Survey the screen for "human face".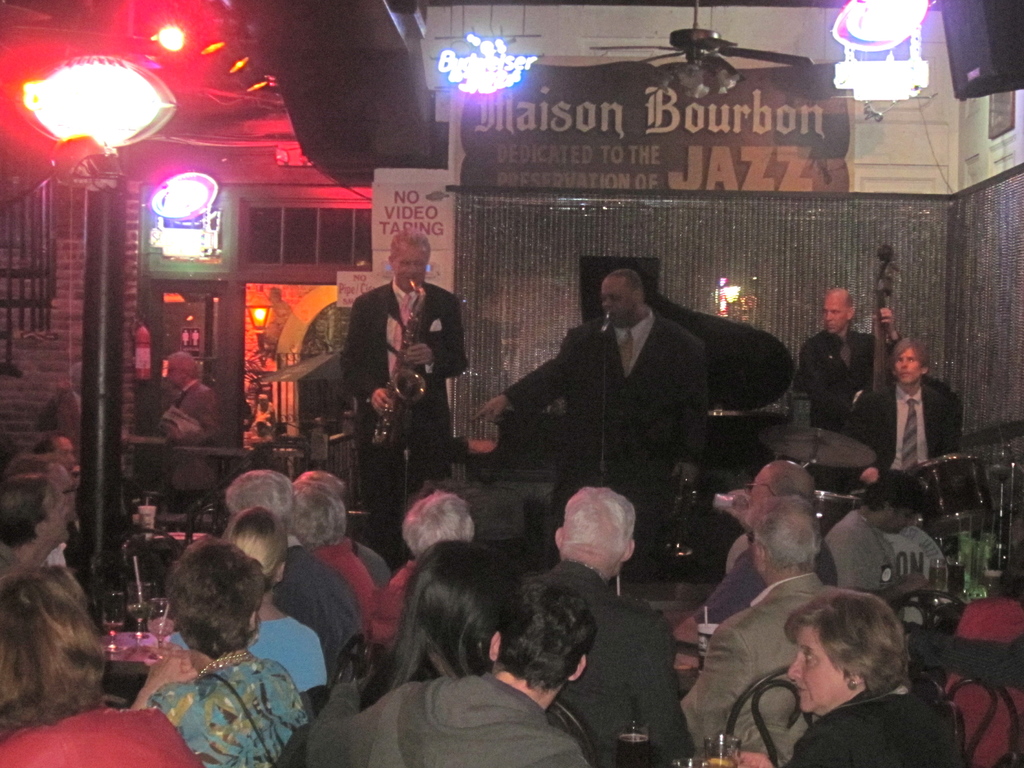
Survey found: 892/348/927/383.
